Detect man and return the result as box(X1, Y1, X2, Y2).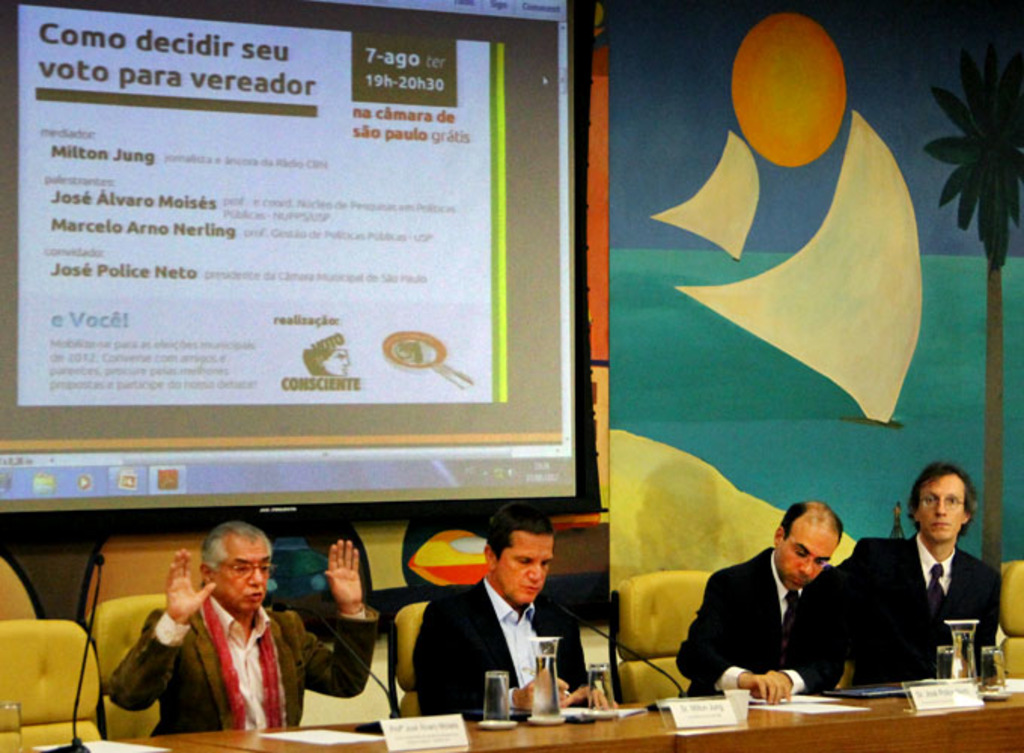
box(675, 501, 864, 699).
